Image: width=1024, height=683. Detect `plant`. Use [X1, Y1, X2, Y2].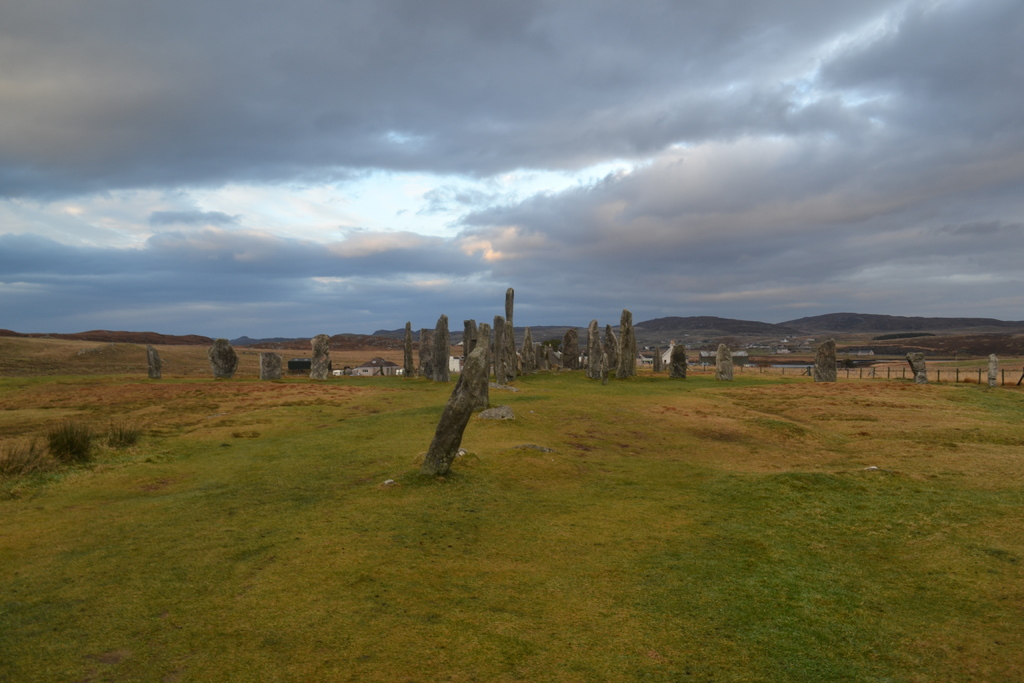
[1, 436, 53, 486].
